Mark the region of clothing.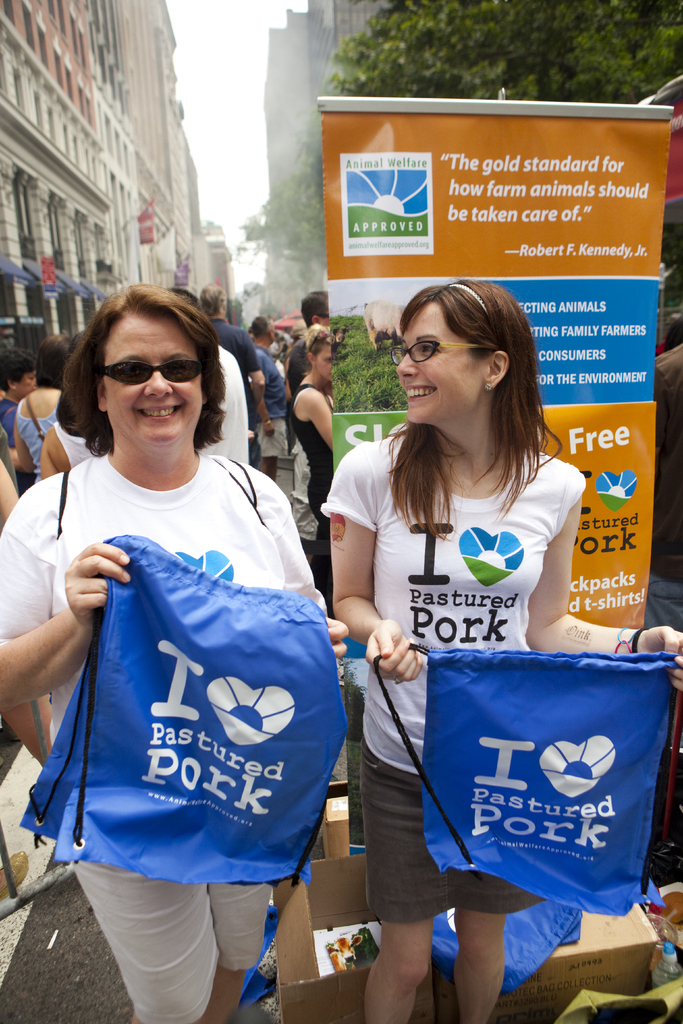
Region: [0,402,57,483].
